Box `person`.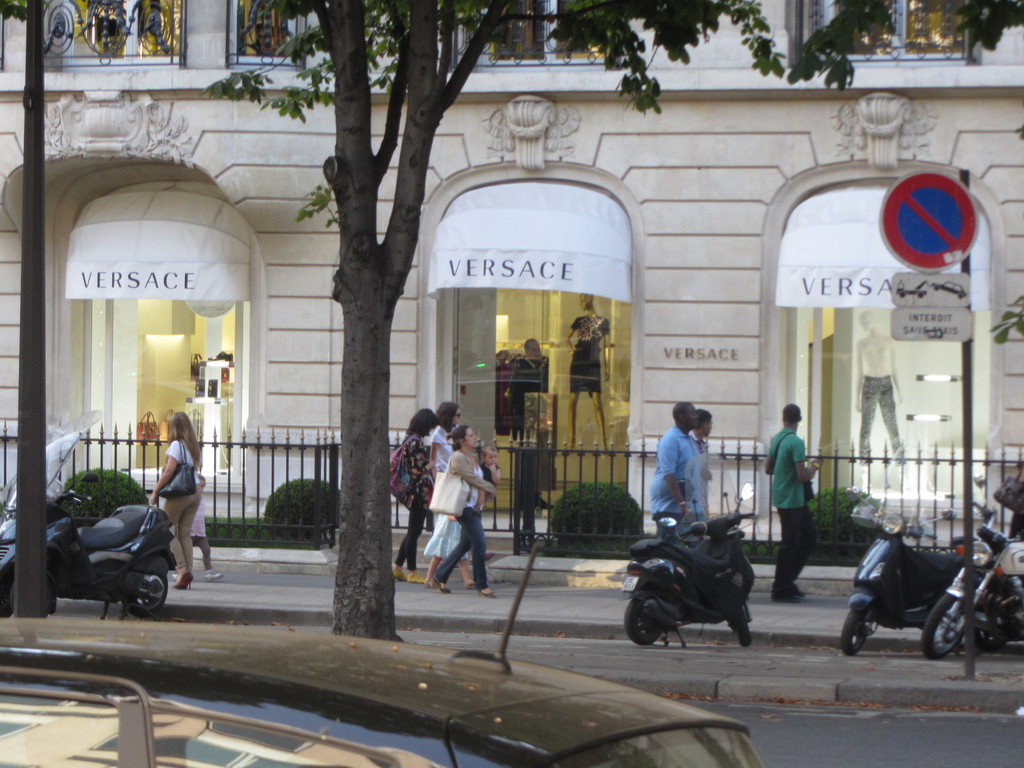
detection(426, 426, 506, 605).
